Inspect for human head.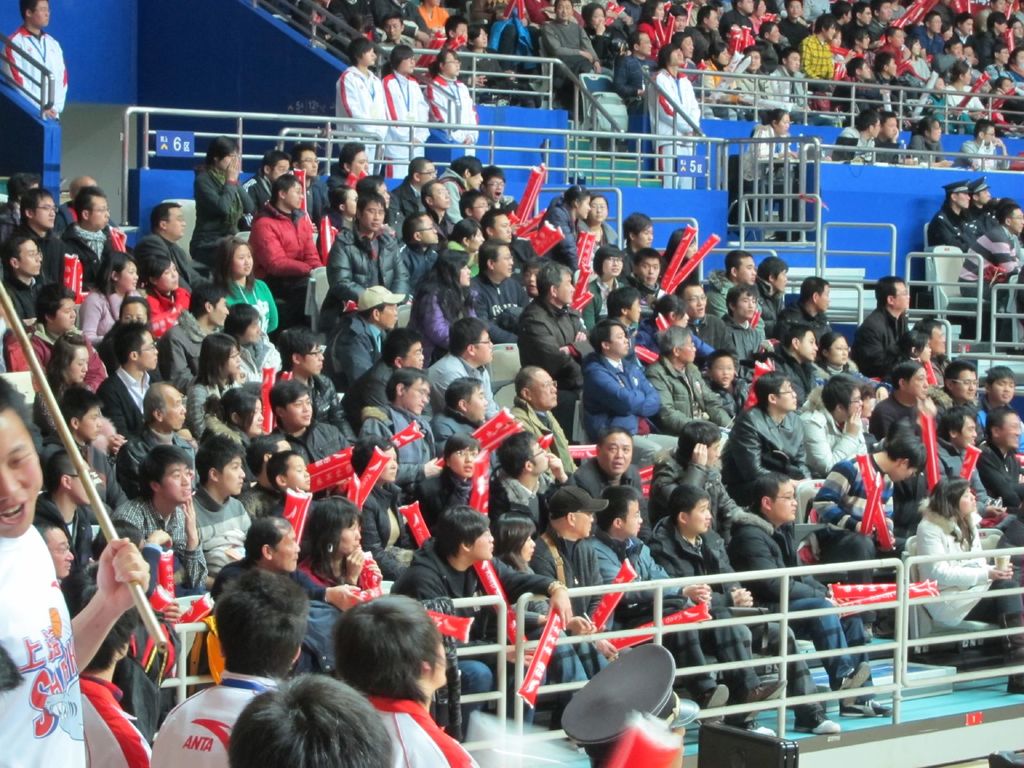
Inspection: [left=812, top=11, right=837, bottom=43].
